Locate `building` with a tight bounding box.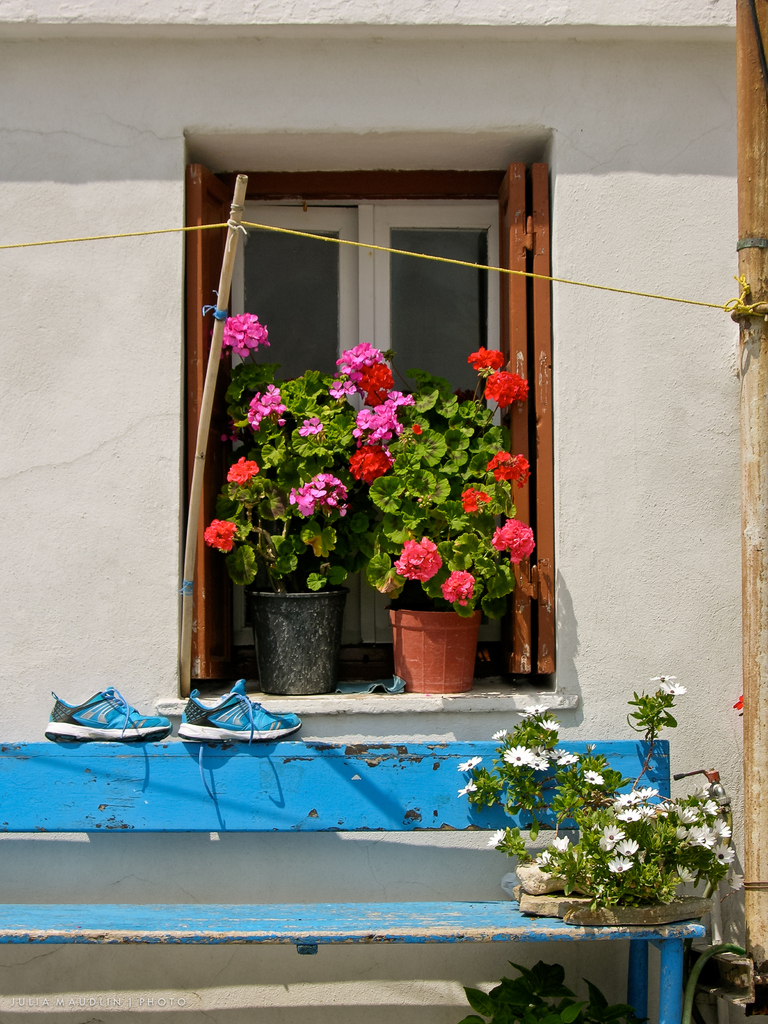
<box>0,0,767,1023</box>.
